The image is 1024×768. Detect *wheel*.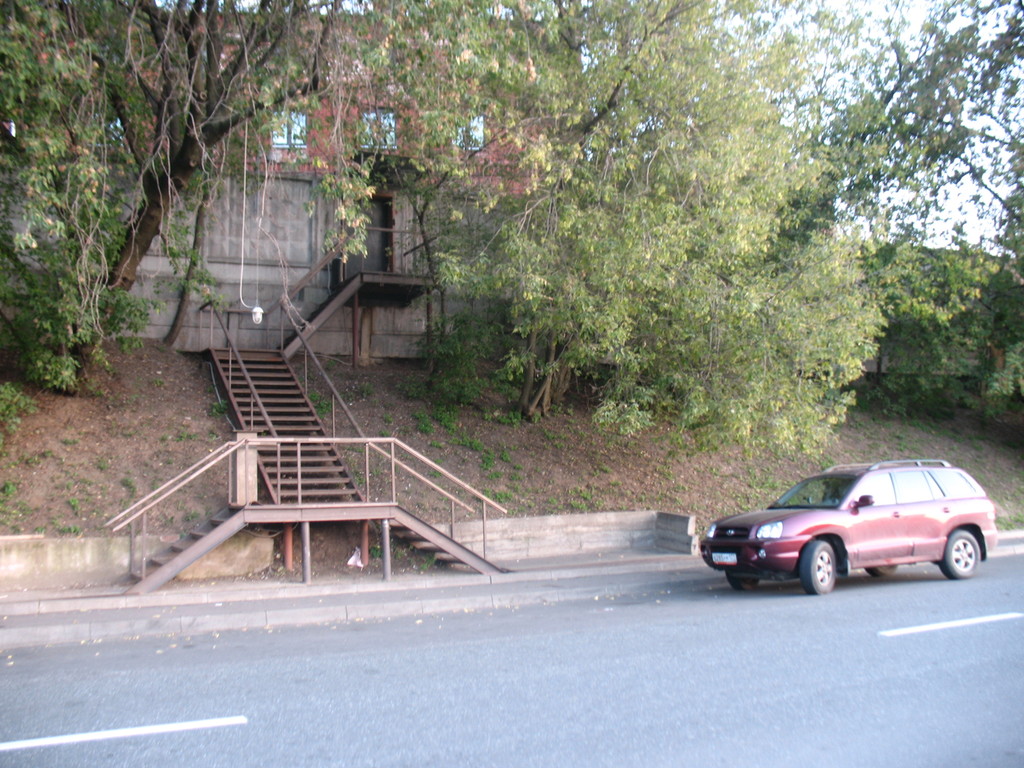
Detection: [863, 556, 895, 579].
